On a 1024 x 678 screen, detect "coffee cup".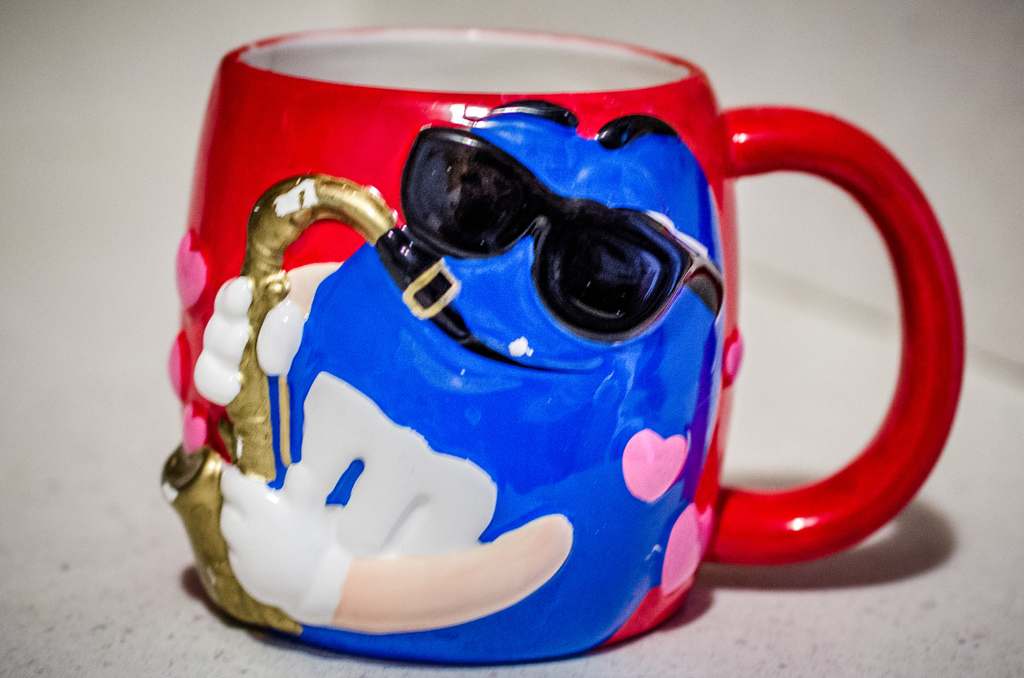
bbox=[159, 22, 969, 676].
